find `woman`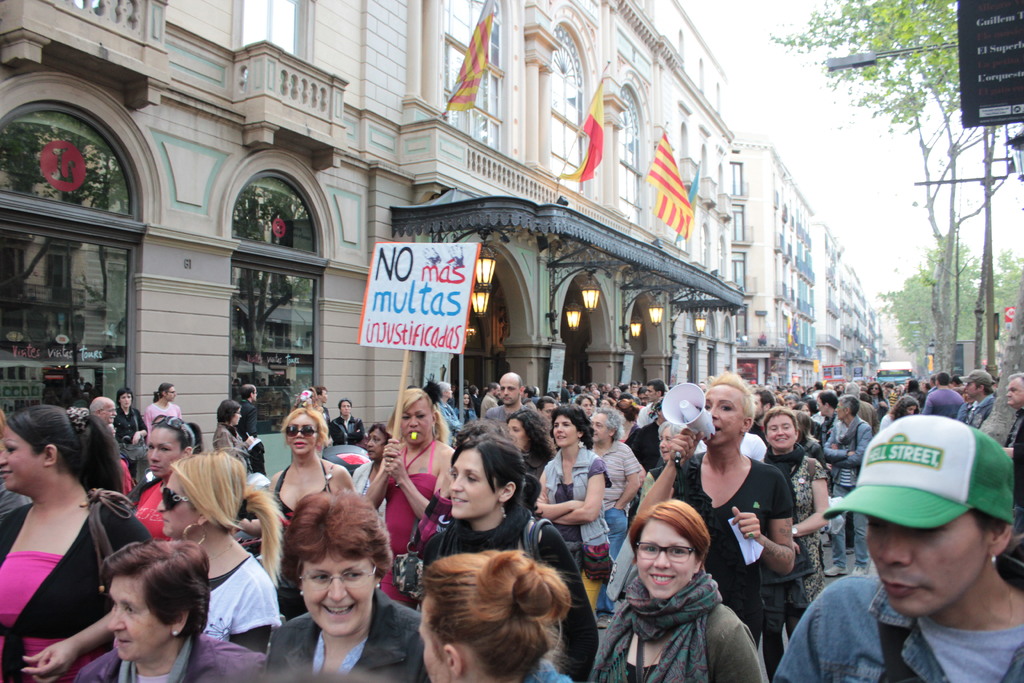
353/420/404/543
